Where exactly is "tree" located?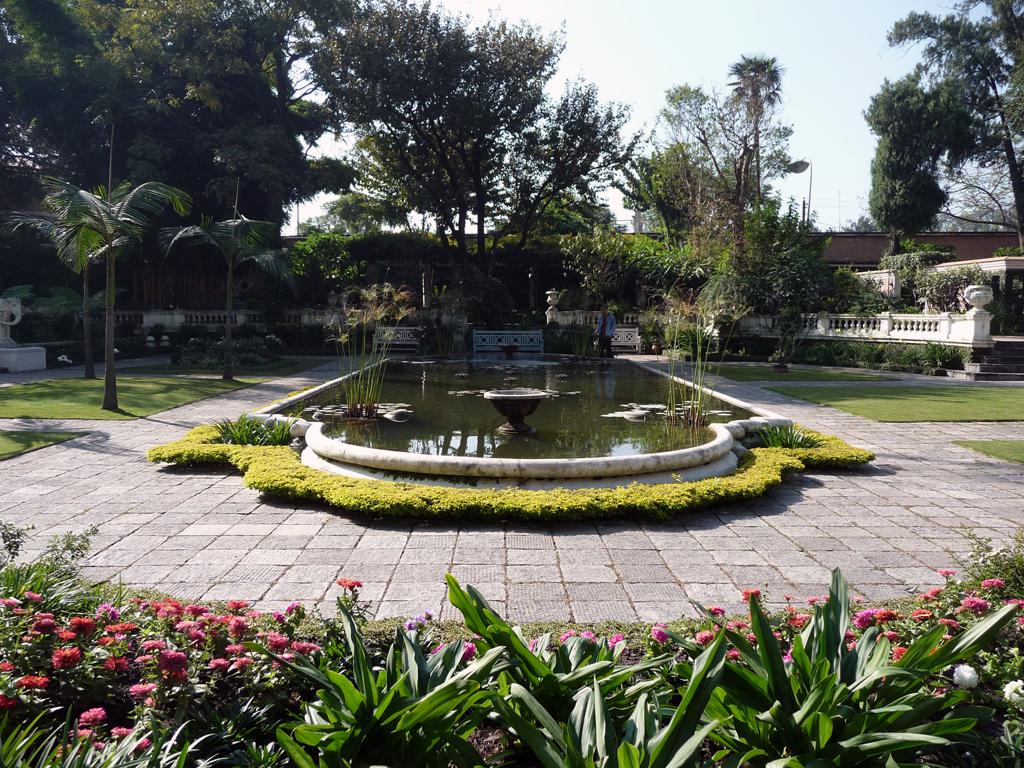
Its bounding box is 543:216:747:310.
